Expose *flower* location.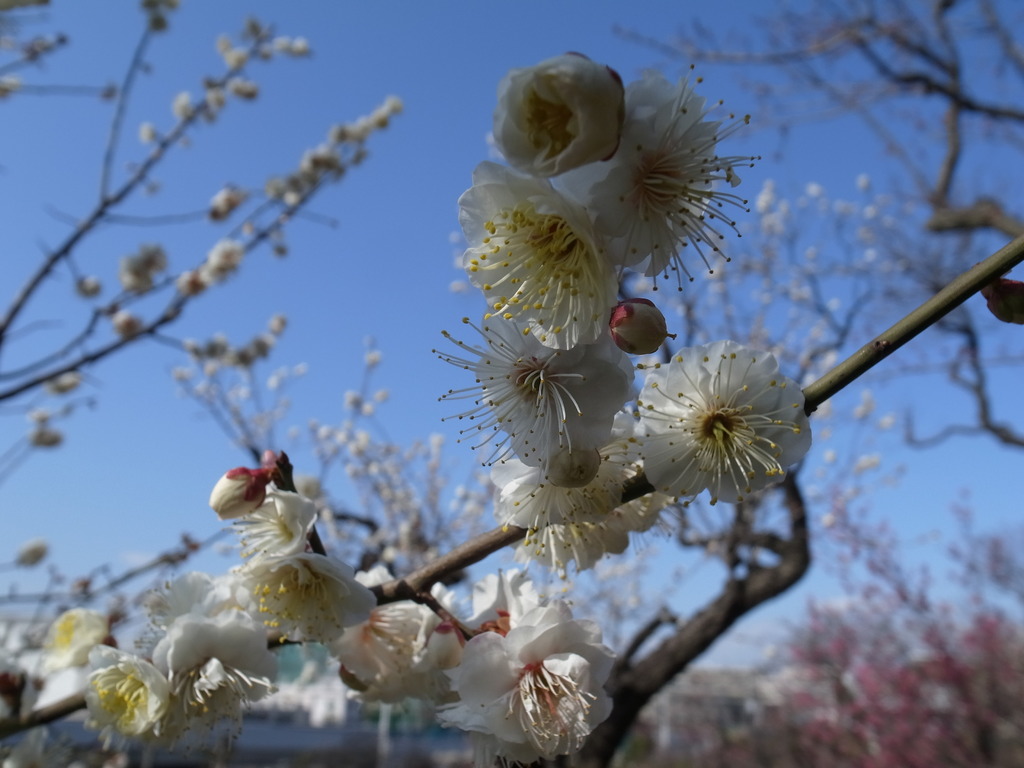
Exposed at locate(481, 47, 620, 181).
